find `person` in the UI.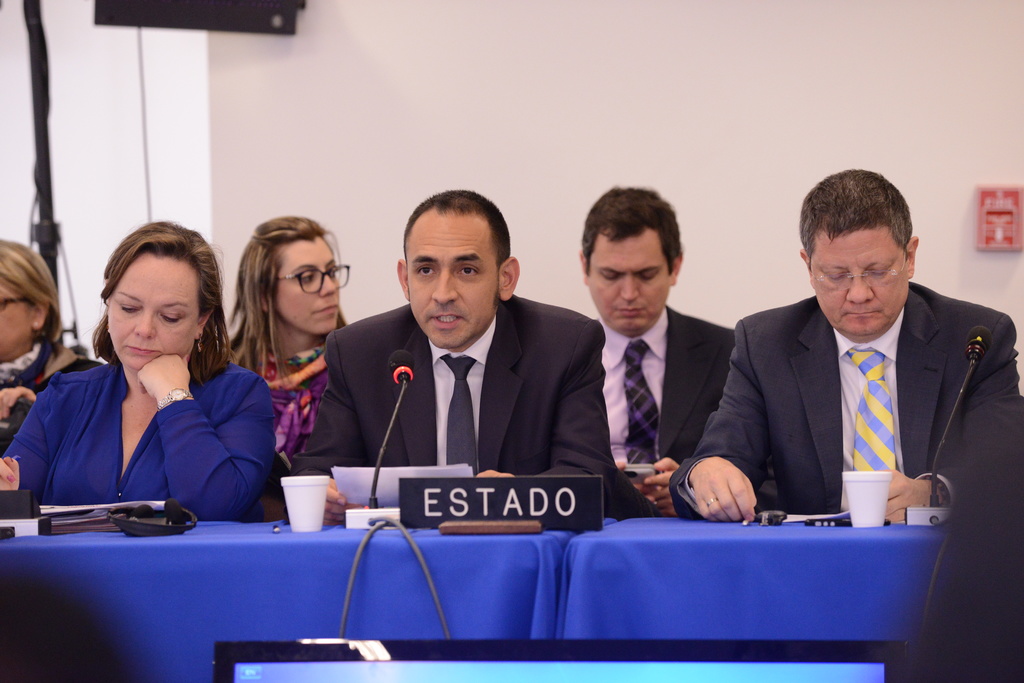
UI element at (0,239,98,454).
